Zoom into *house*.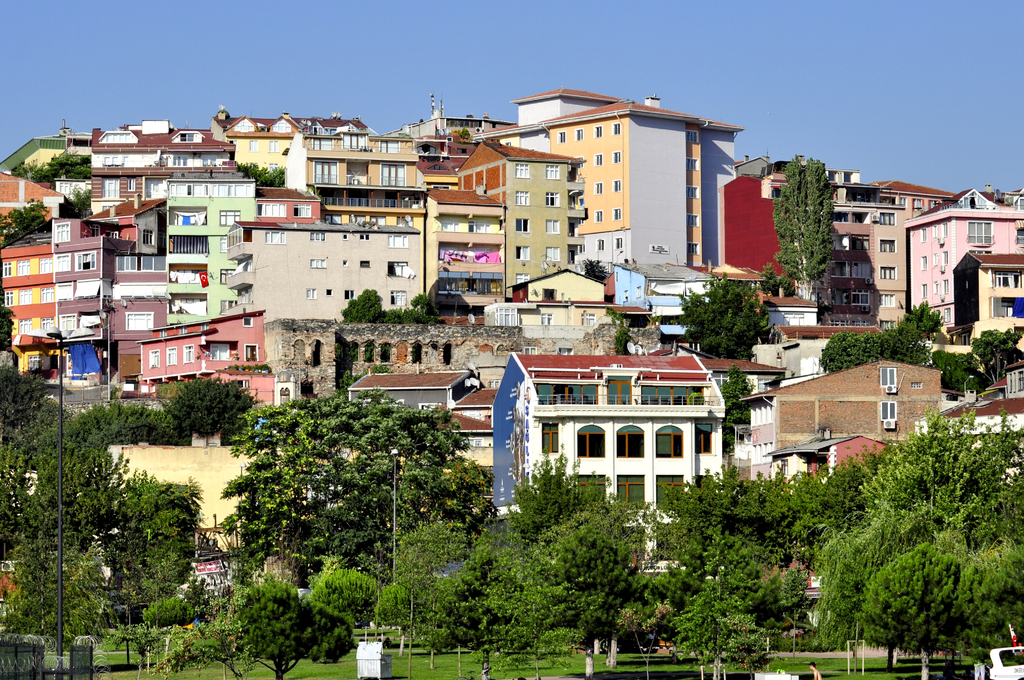
Zoom target: 943,250,1023,359.
